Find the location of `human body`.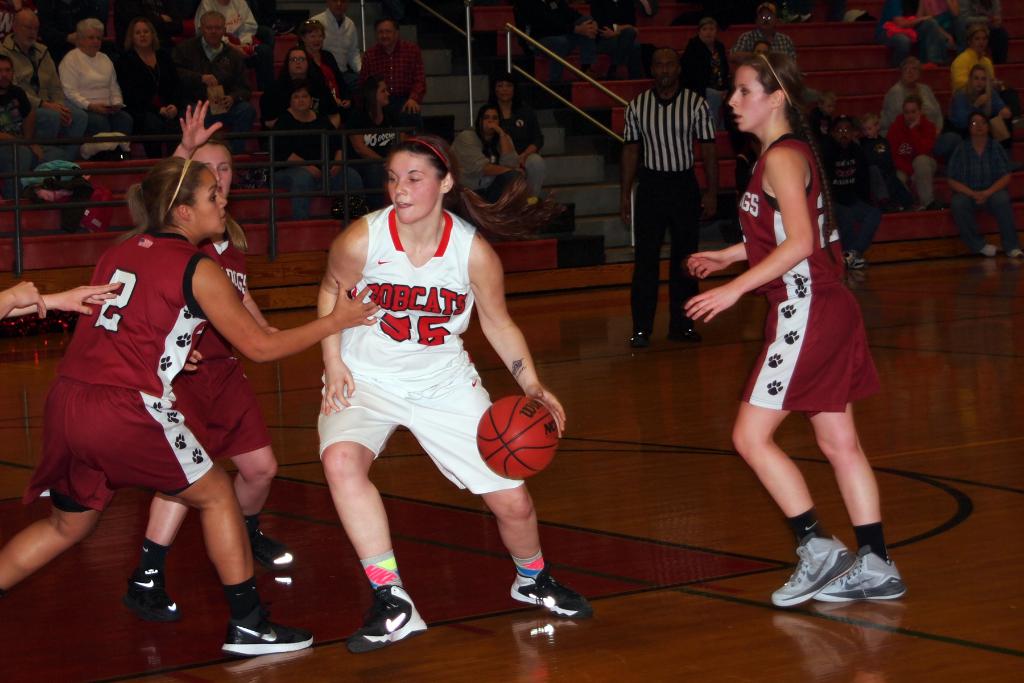
Location: select_region(948, 58, 1008, 136).
